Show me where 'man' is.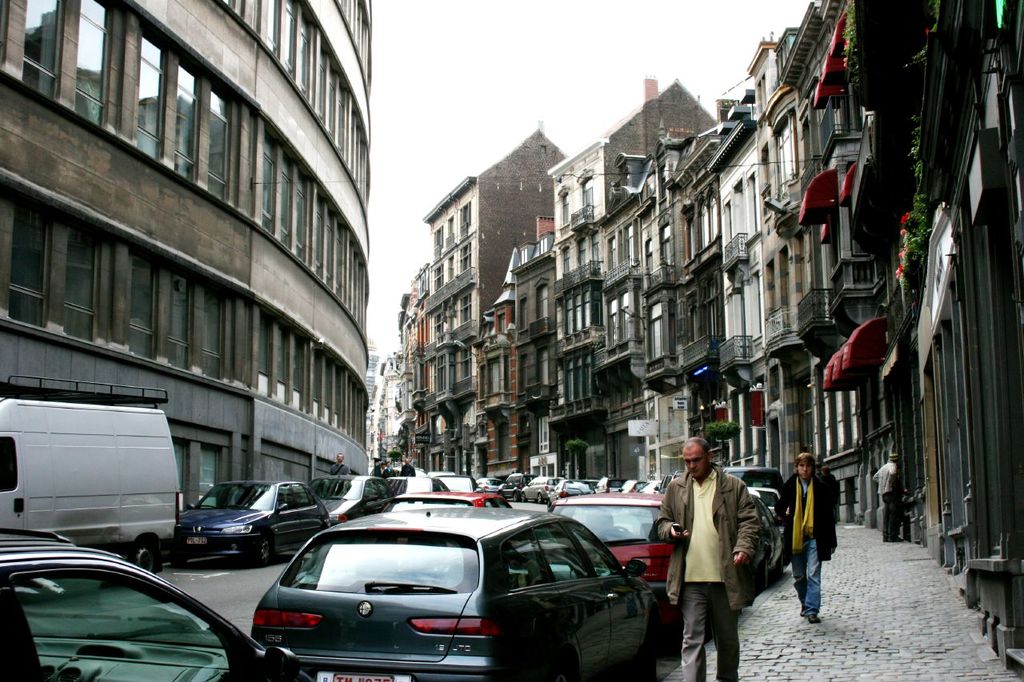
'man' is at x1=872 y1=451 x2=899 y2=541.
